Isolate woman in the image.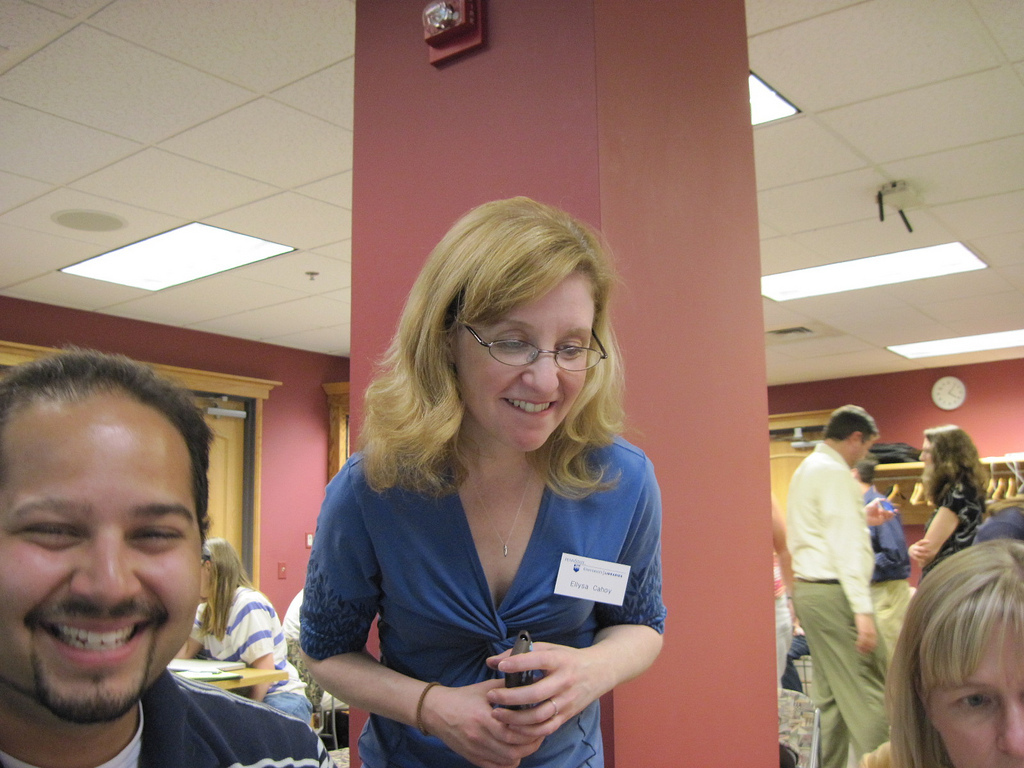
Isolated region: {"left": 863, "top": 535, "right": 1023, "bottom": 767}.
